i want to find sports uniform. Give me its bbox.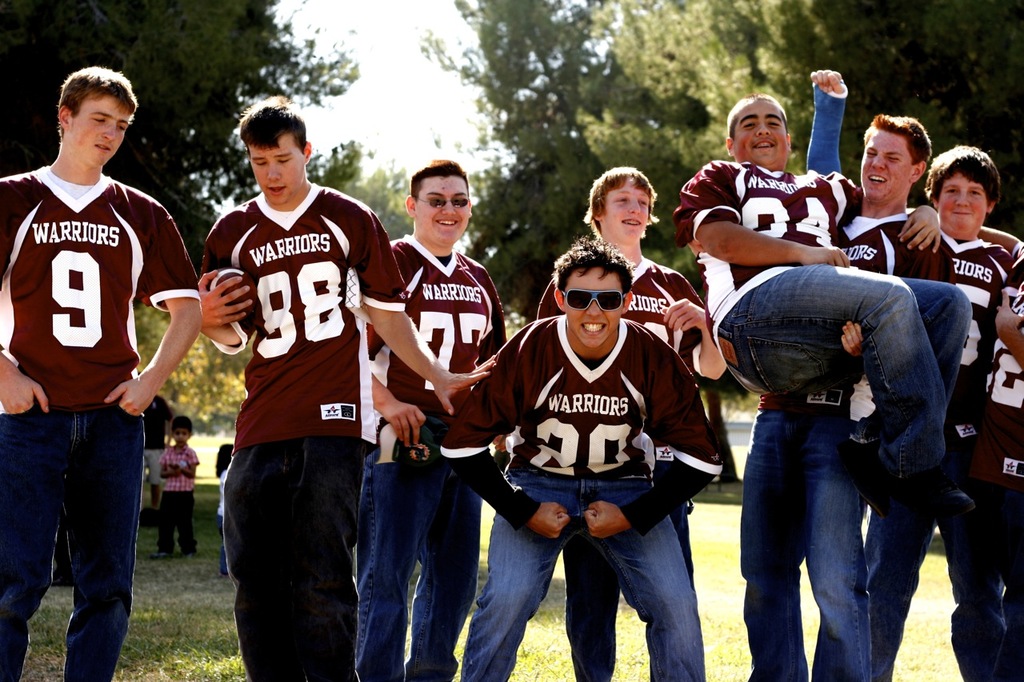
(940, 216, 1017, 480).
